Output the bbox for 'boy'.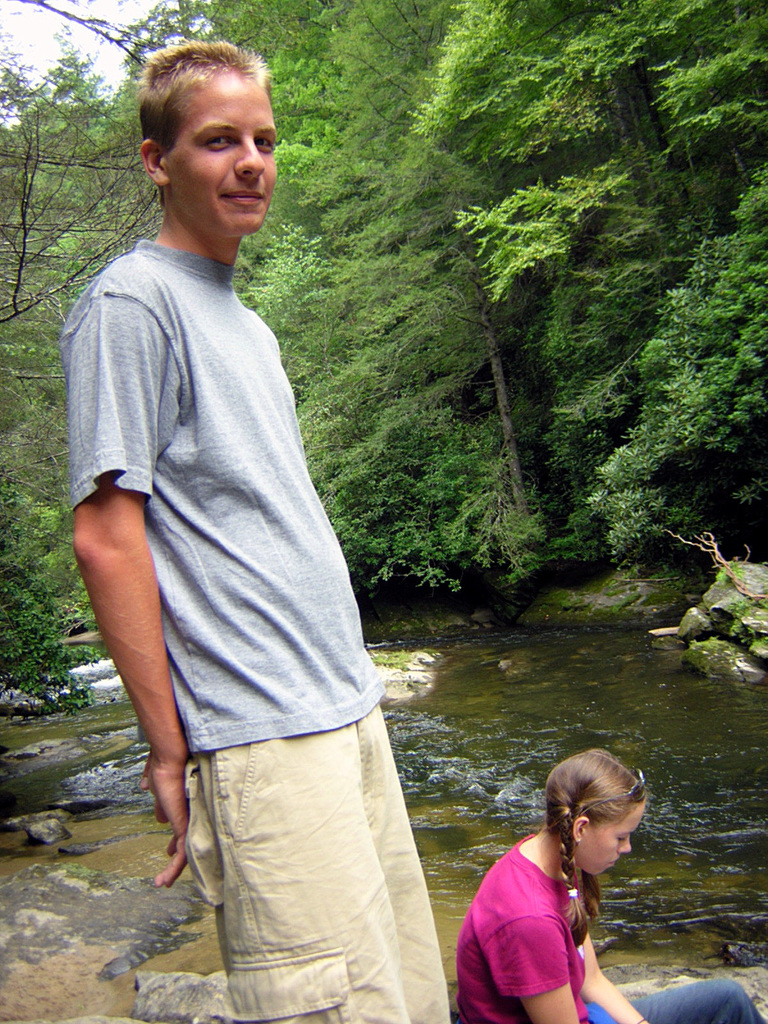
locate(65, 36, 454, 1023).
